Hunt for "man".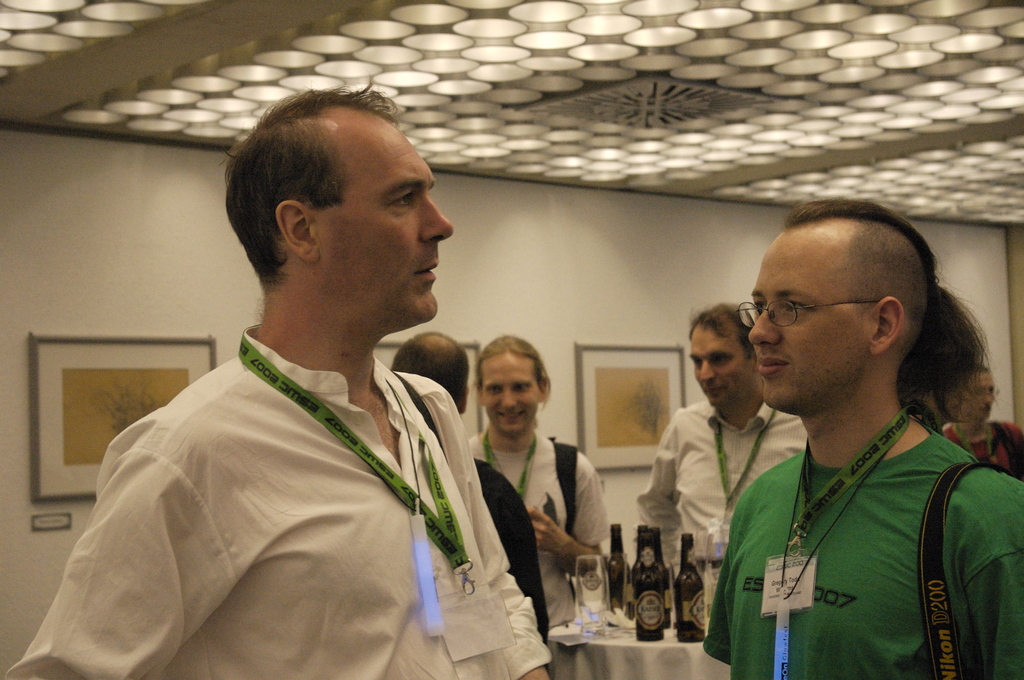
Hunted down at Rect(470, 337, 614, 623).
